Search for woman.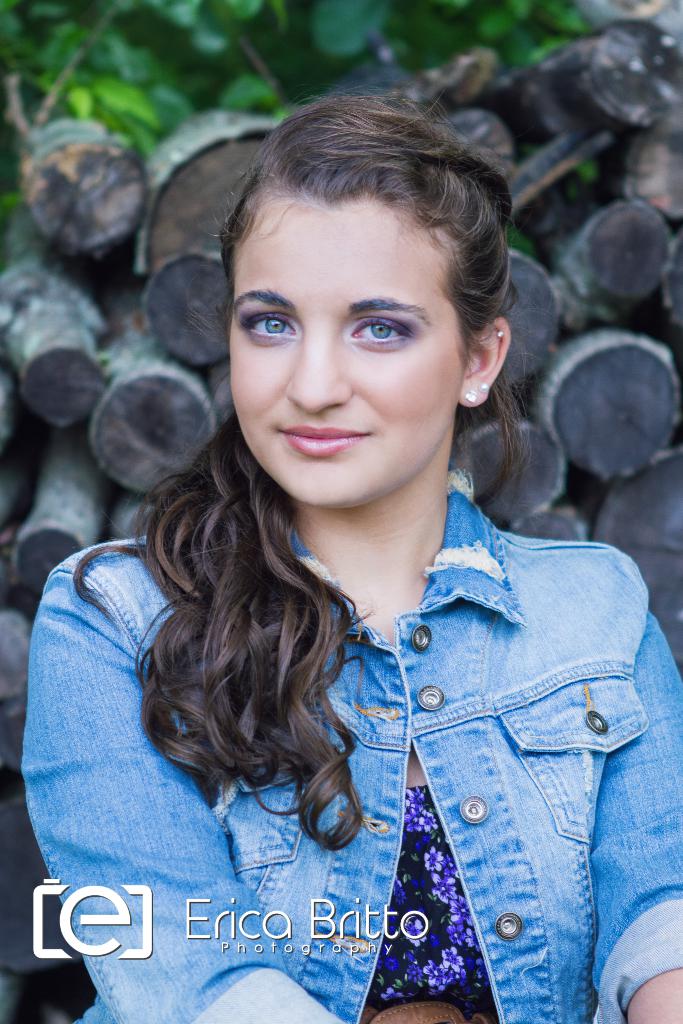
Found at <box>51,77,679,994</box>.
